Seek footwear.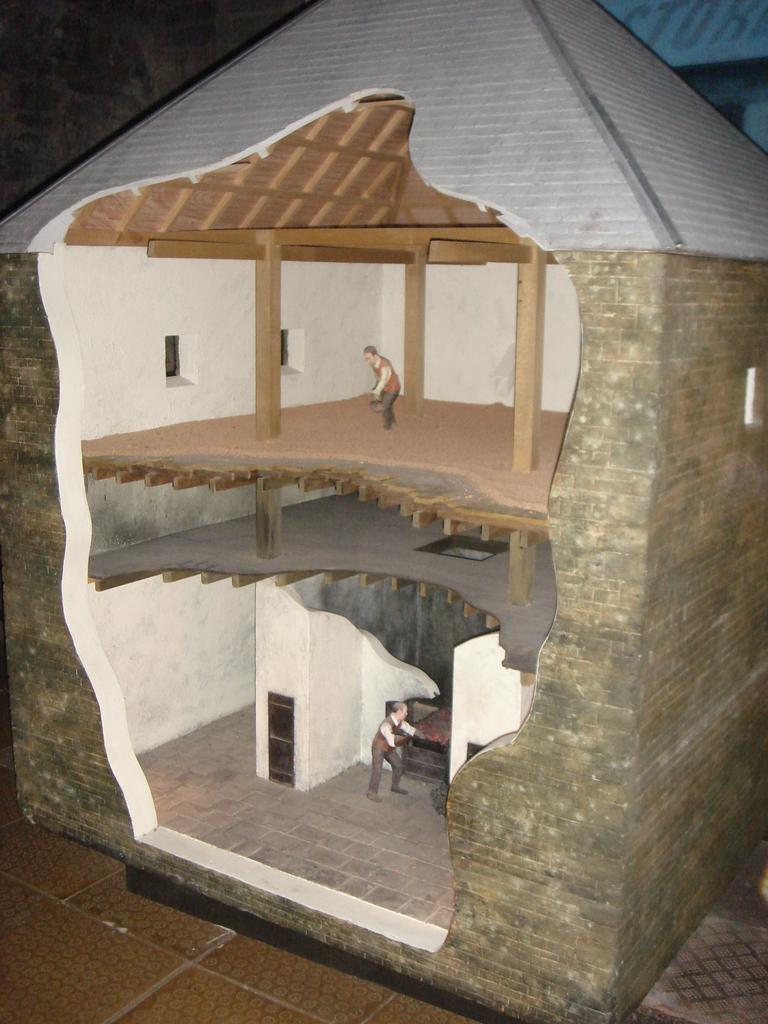
crop(364, 790, 378, 805).
